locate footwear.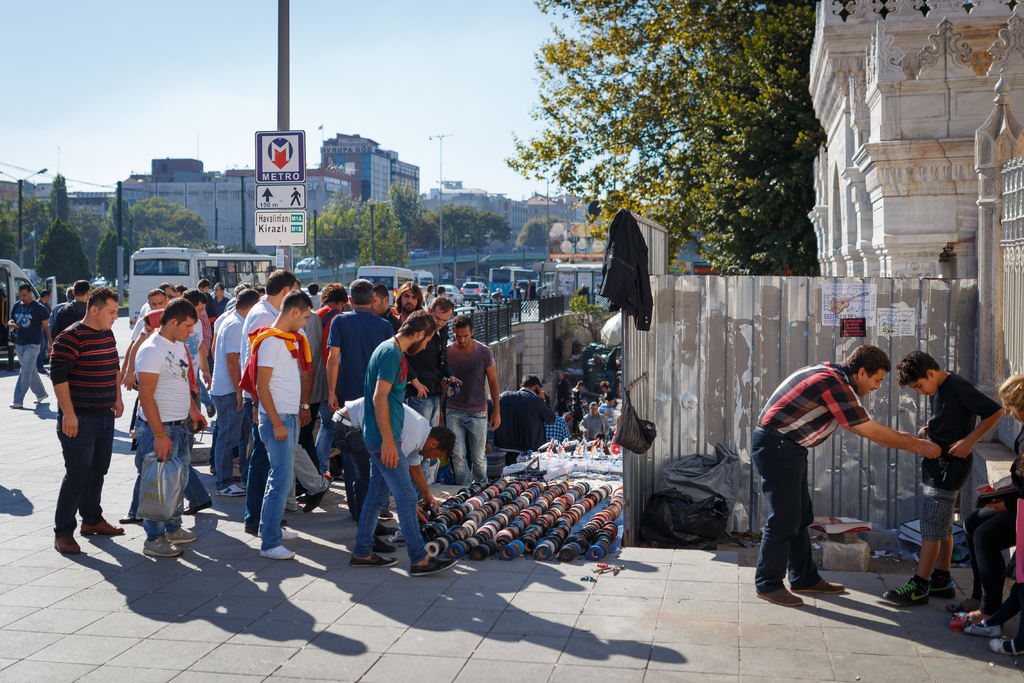
Bounding box: 305 477 330 512.
